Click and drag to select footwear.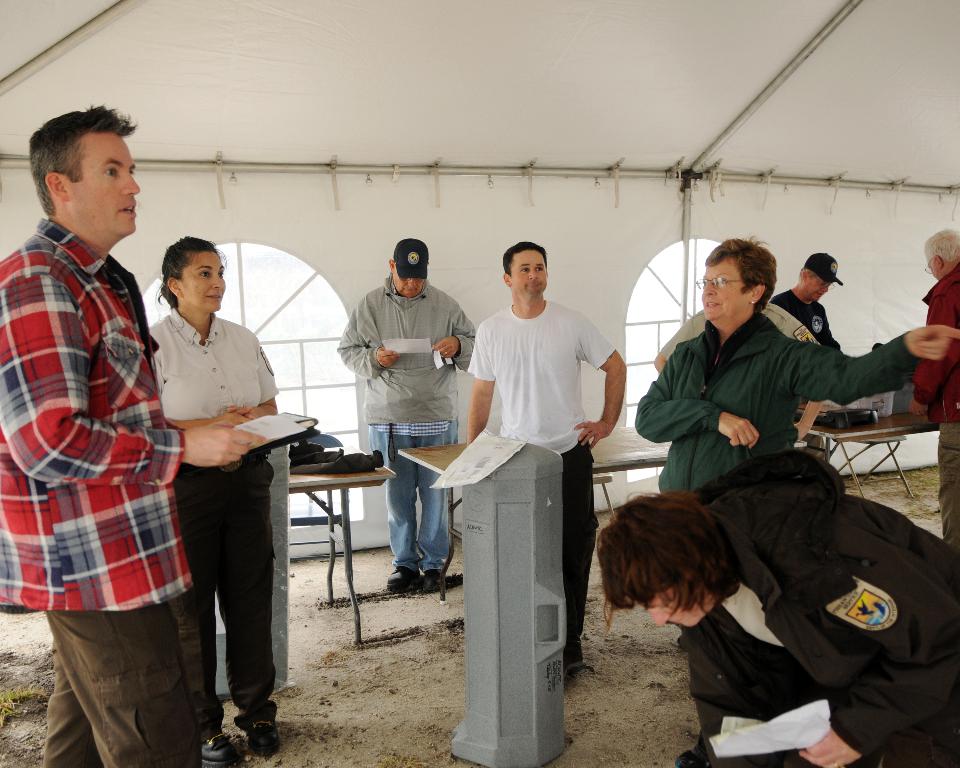
Selection: x1=196, y1=736, x2=246, y2=767.
